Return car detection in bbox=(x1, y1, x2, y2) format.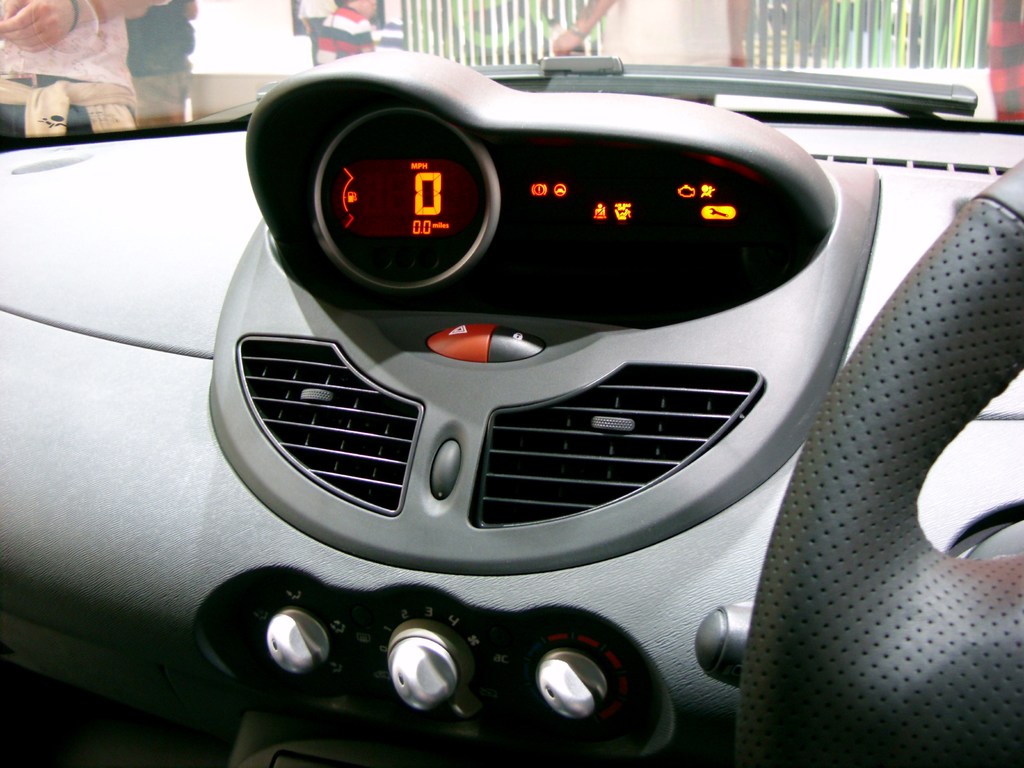
bbox=(0, 0, 1023, 767).
